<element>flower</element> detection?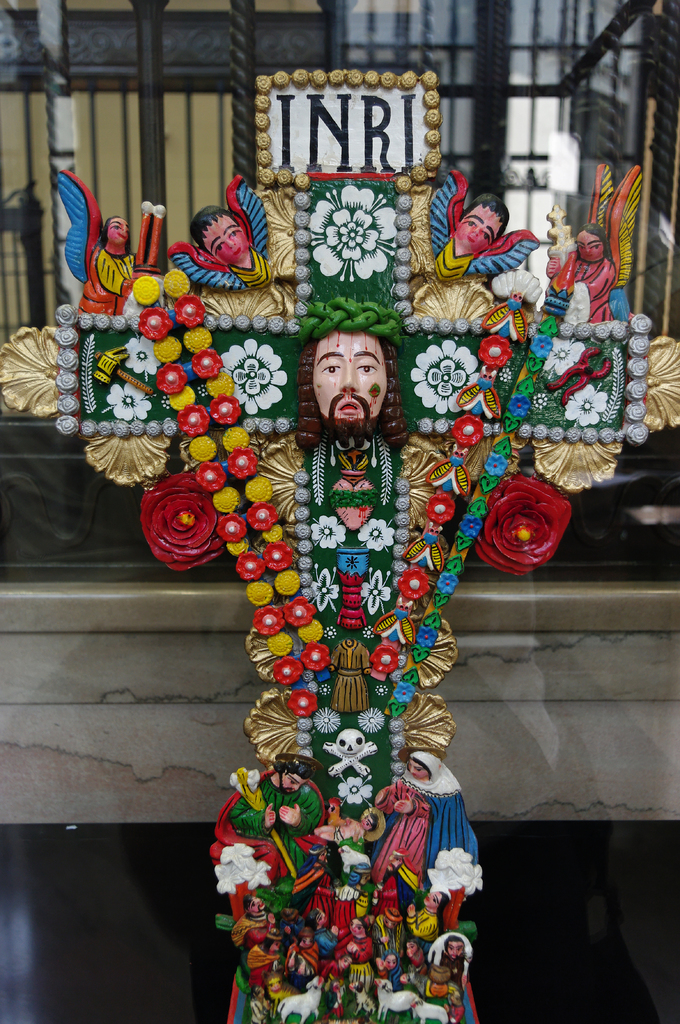
pyautogui.locateOnScreen(225, 424, 251, 452)
